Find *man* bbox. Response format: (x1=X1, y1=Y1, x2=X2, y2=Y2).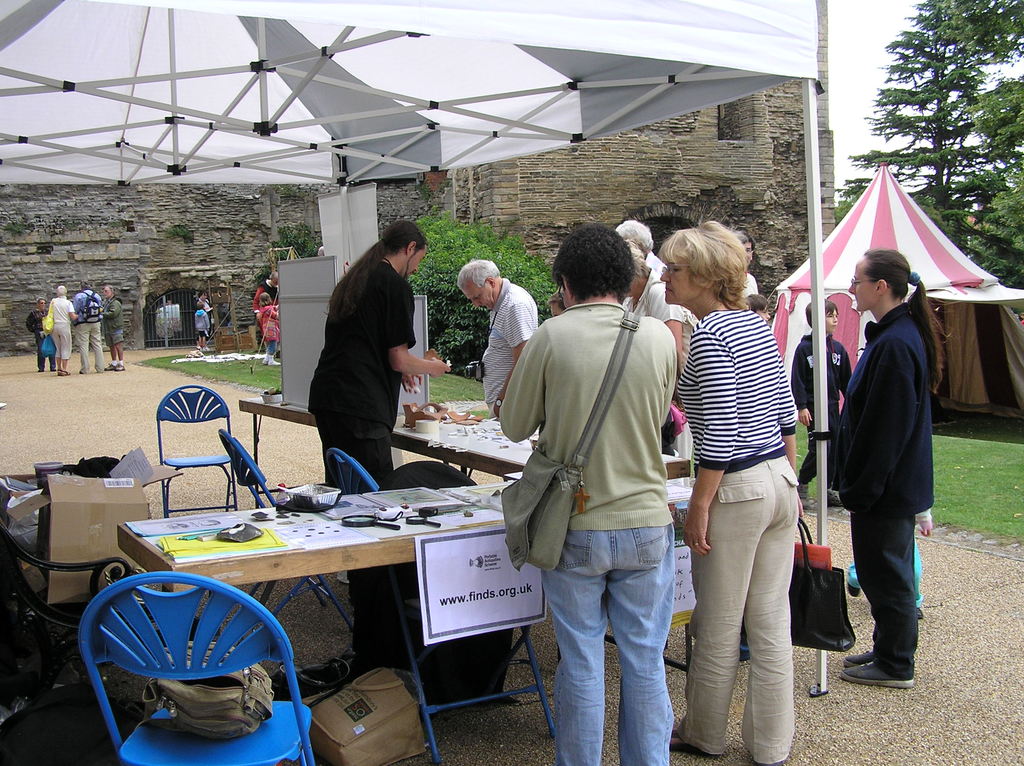
(x1=100, y1=284, x2=127, y2=374).
